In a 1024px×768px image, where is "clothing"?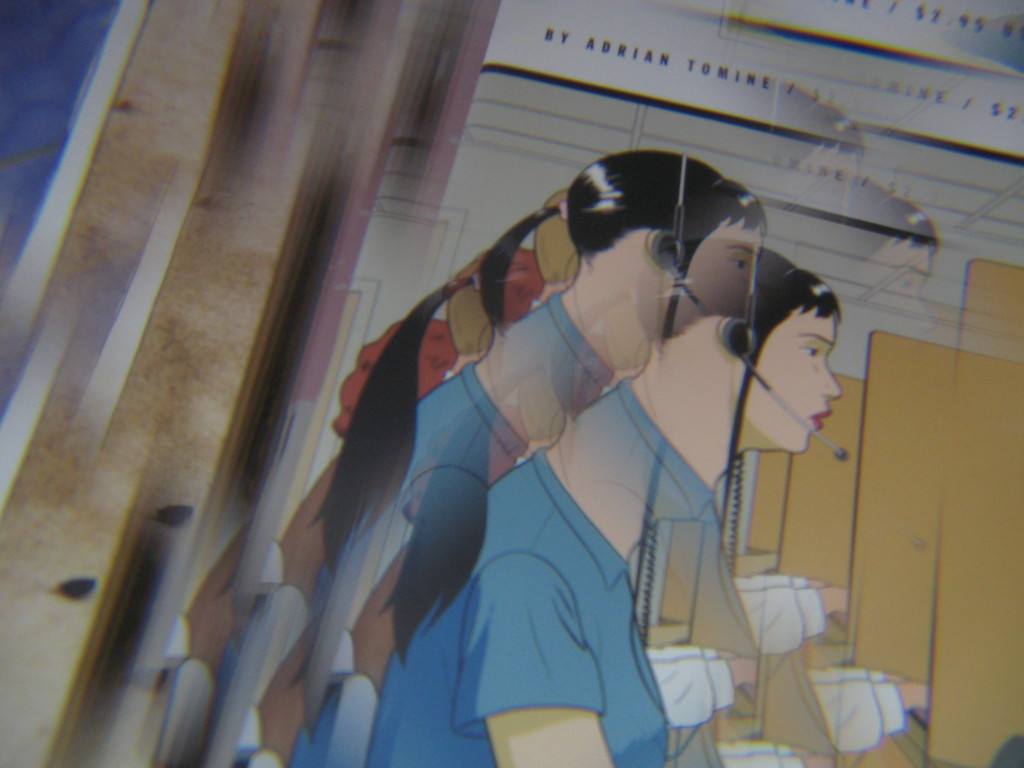
BBox(373, 381, 771, 767).
